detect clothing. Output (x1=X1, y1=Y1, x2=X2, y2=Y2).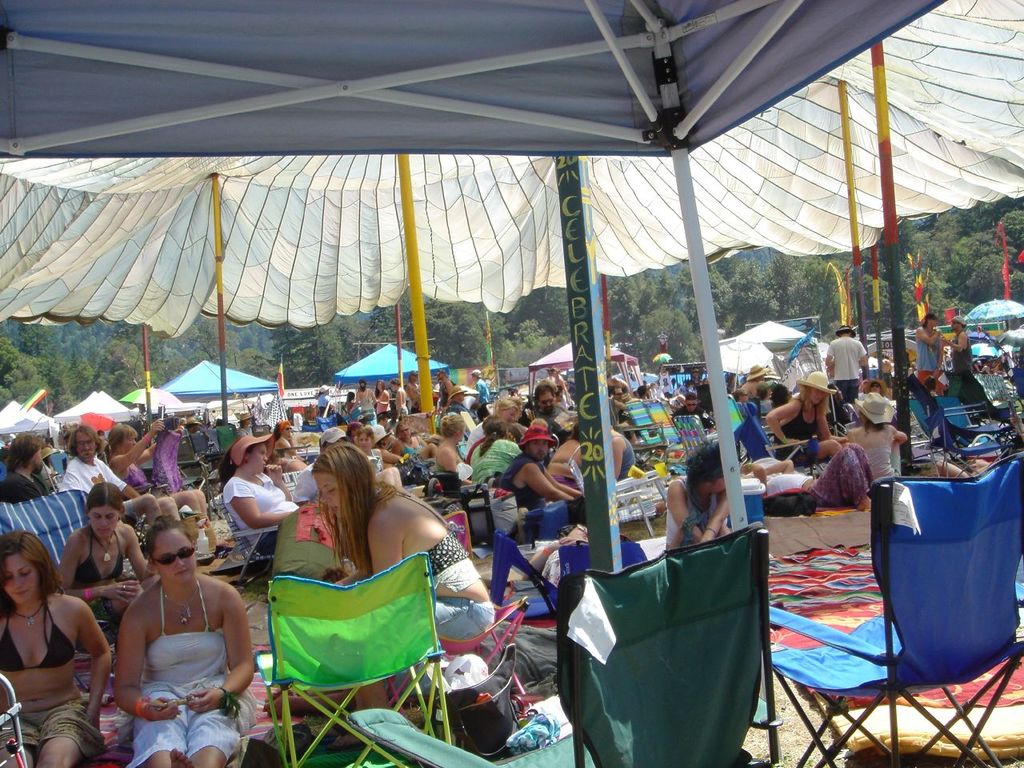
(x1=917, y1=326, x2=935, y2=393).
